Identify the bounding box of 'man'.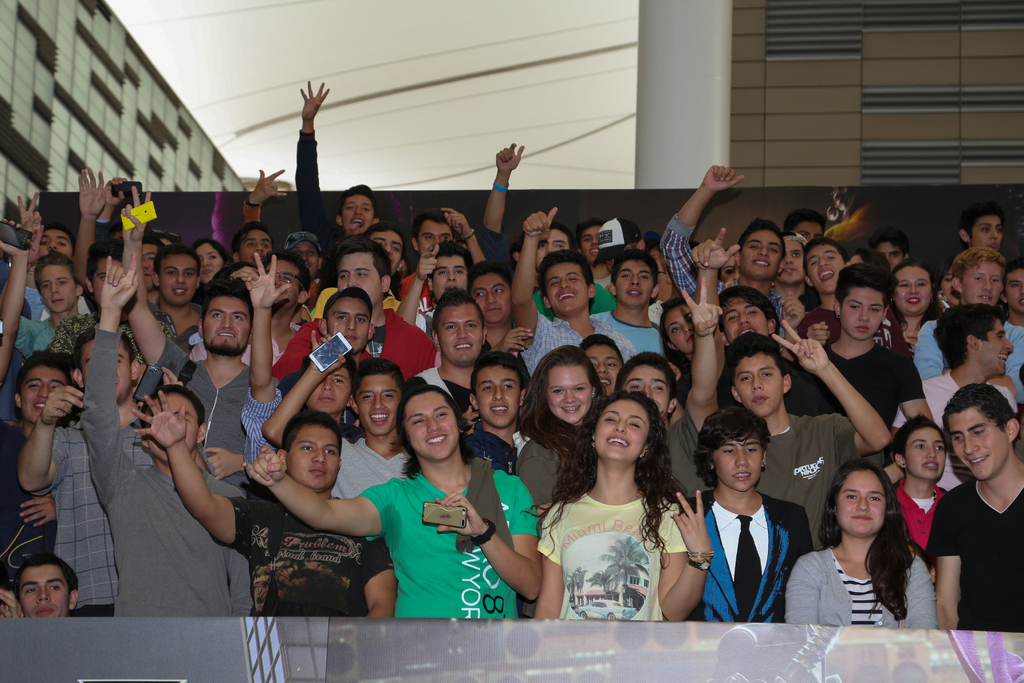
locate(593, 249, 670, 363).
